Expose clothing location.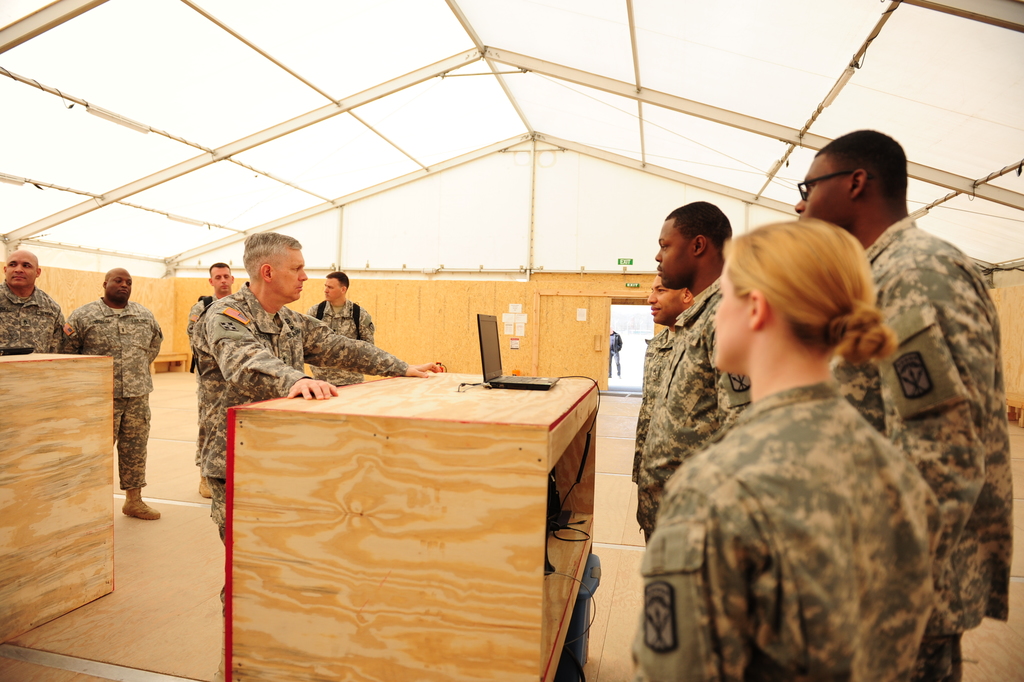
Exposed at bbox(829, 213, 1013, 681).
